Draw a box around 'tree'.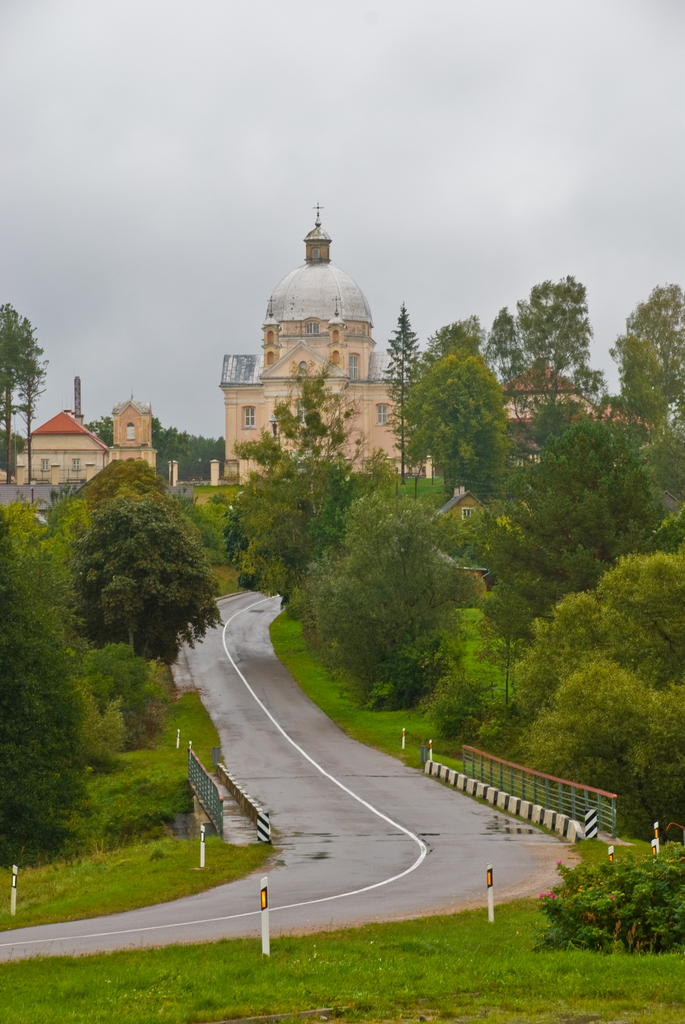
bbox=(418, 627, 546, 743).
